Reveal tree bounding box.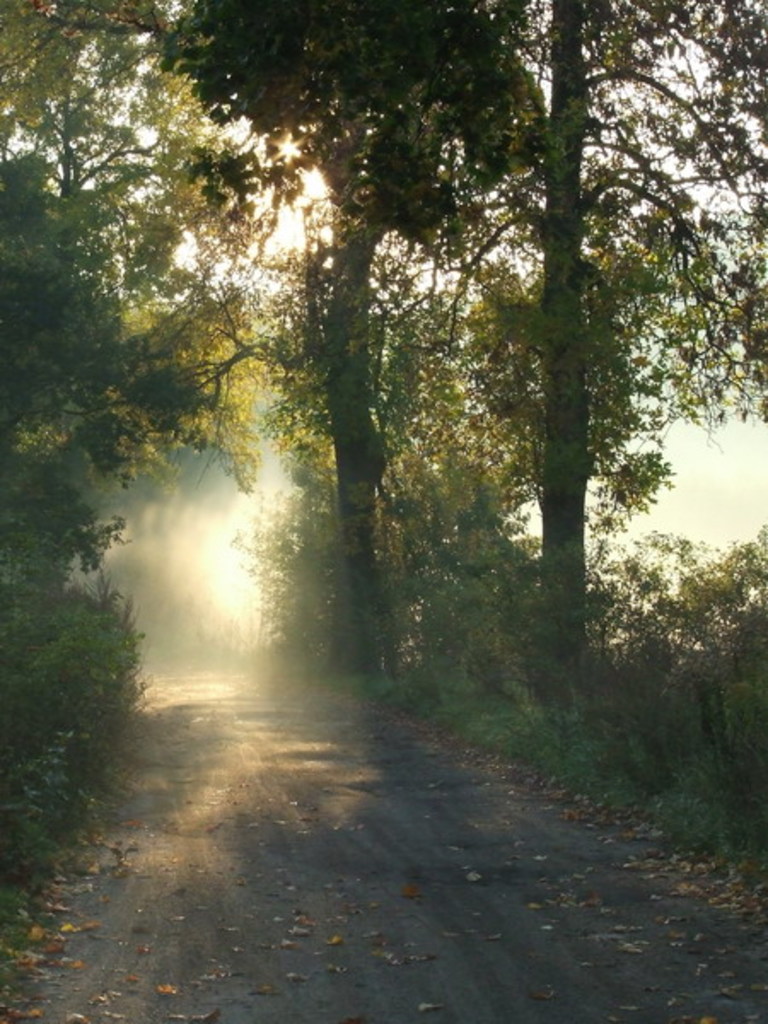
Revealed: (0,316,287,526).
